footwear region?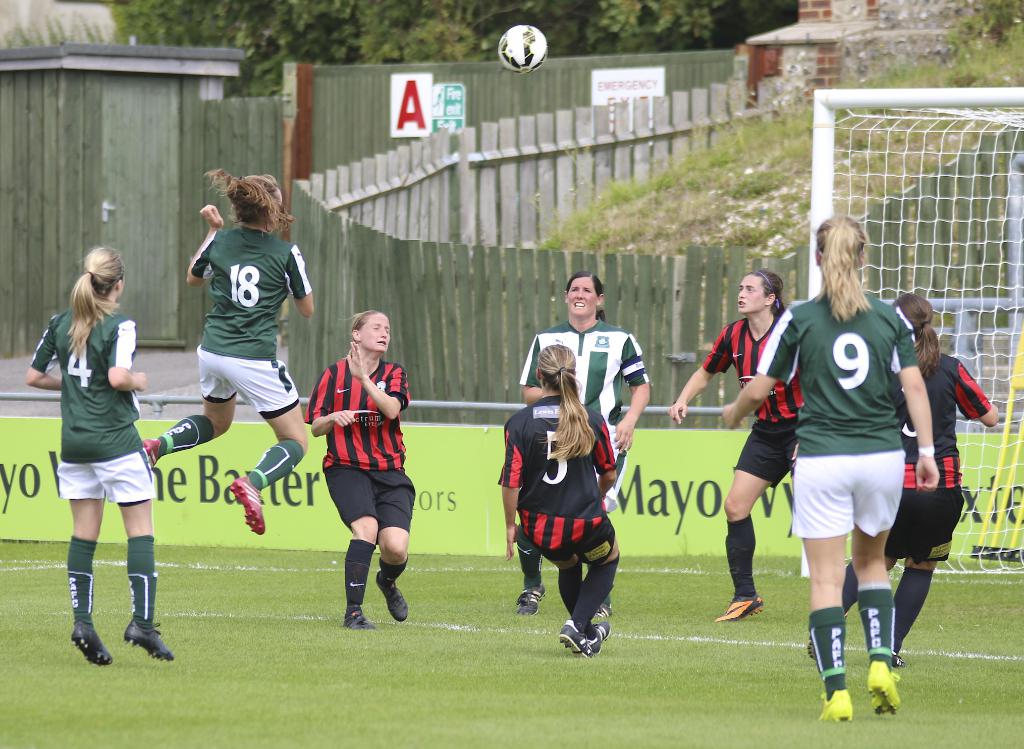
bbox=(344, 609, 374, 632)
